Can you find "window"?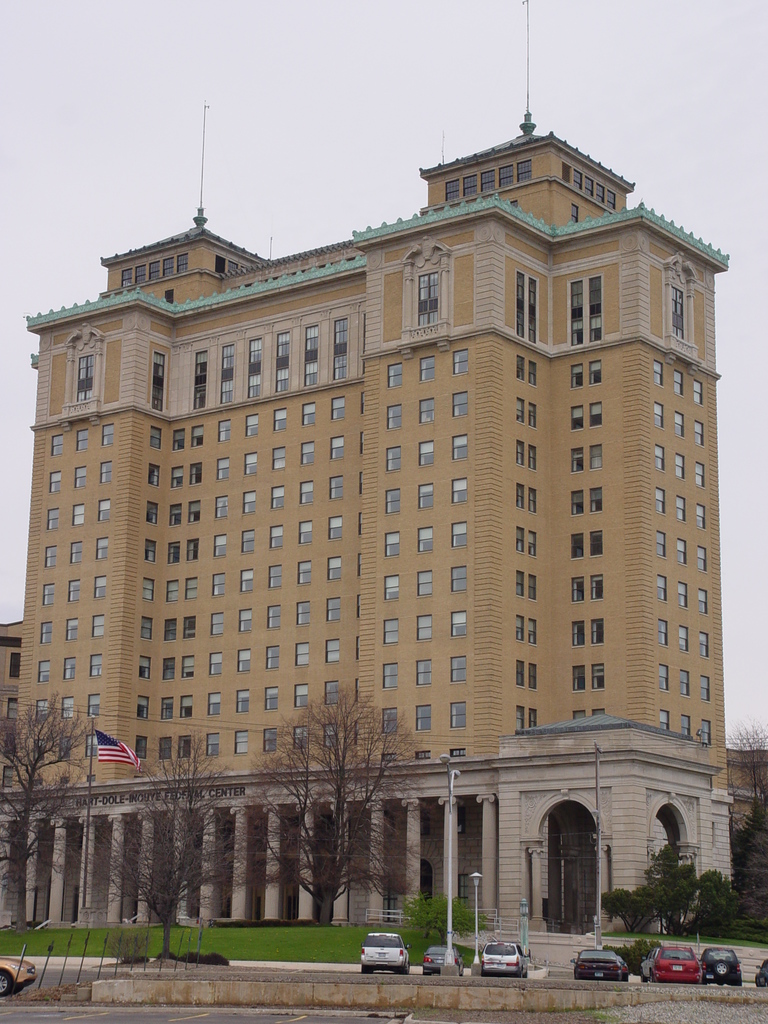
Yes, bounding box: [671, 367, 685, 398].
